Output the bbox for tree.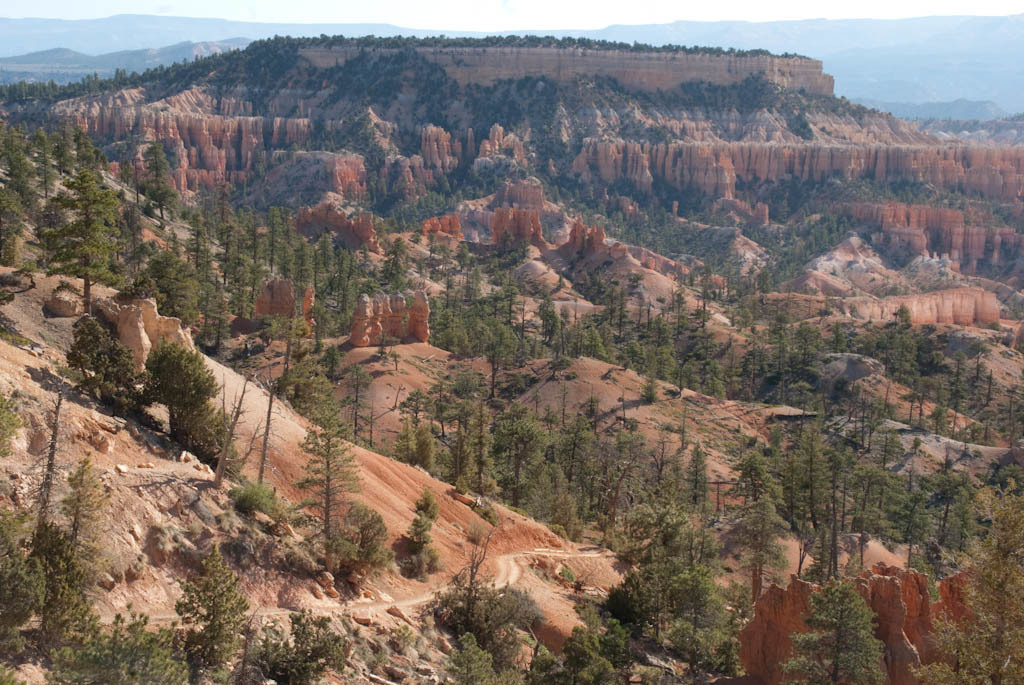
pyautogui.locateOnScreen(71, 114, 93, 171).
